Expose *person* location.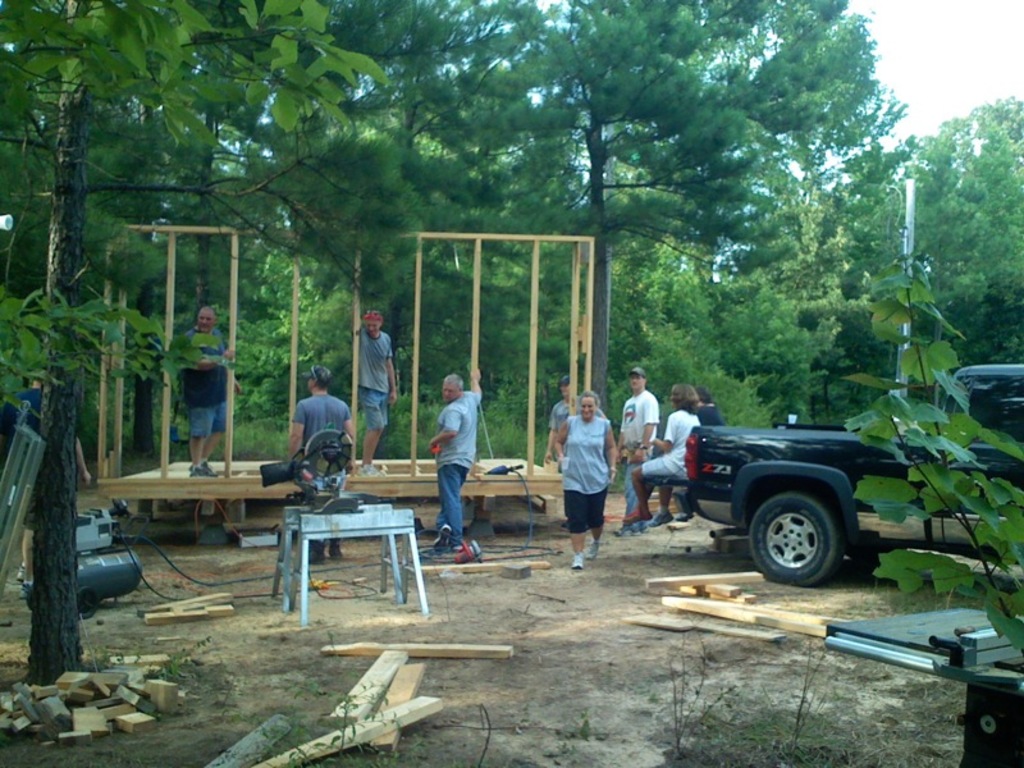
Exposed at select_region(545, 372, 608, 529).
